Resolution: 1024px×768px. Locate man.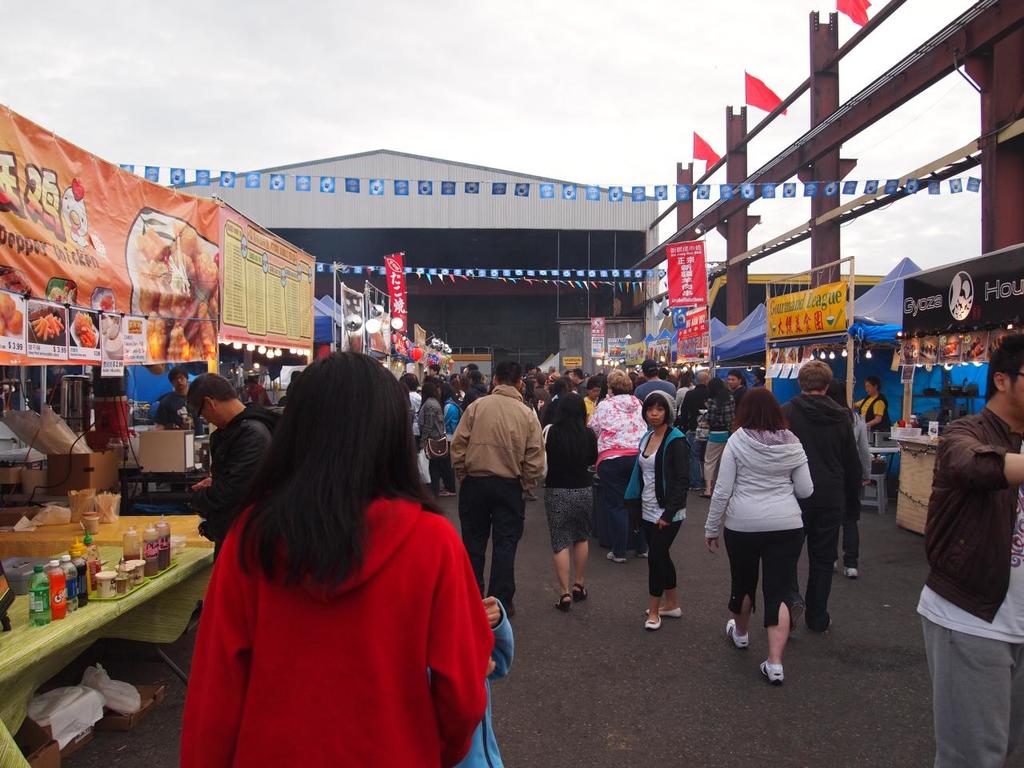
Rect(778, 360, 862, 636).
